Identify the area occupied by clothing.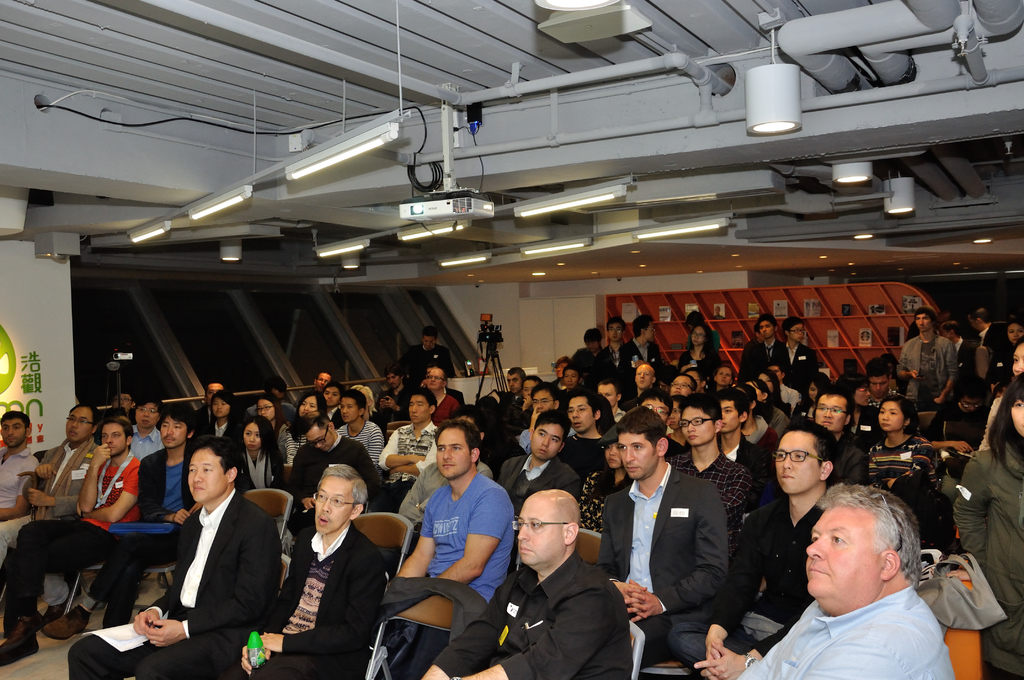
Area: 382, 390, 408, 423.
